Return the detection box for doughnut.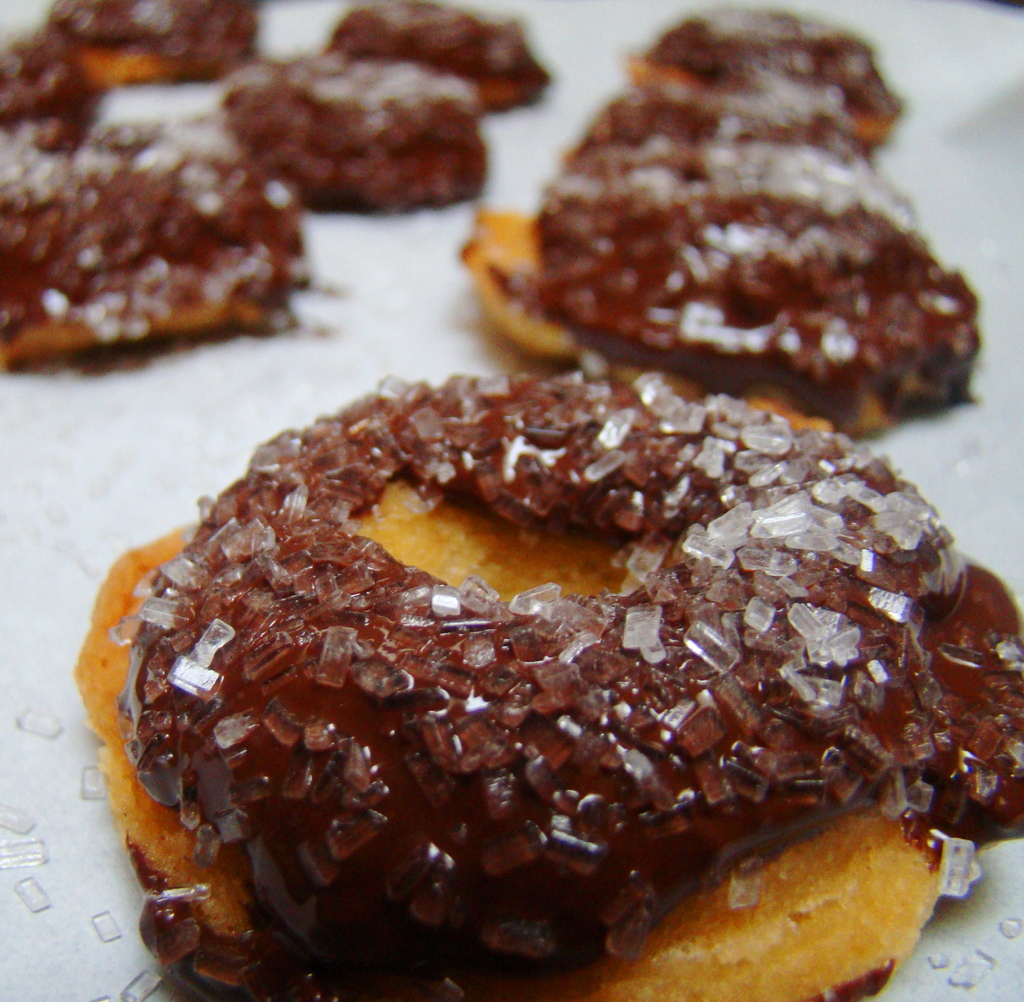
(left=230, top=55, right=480, bottom=204).
